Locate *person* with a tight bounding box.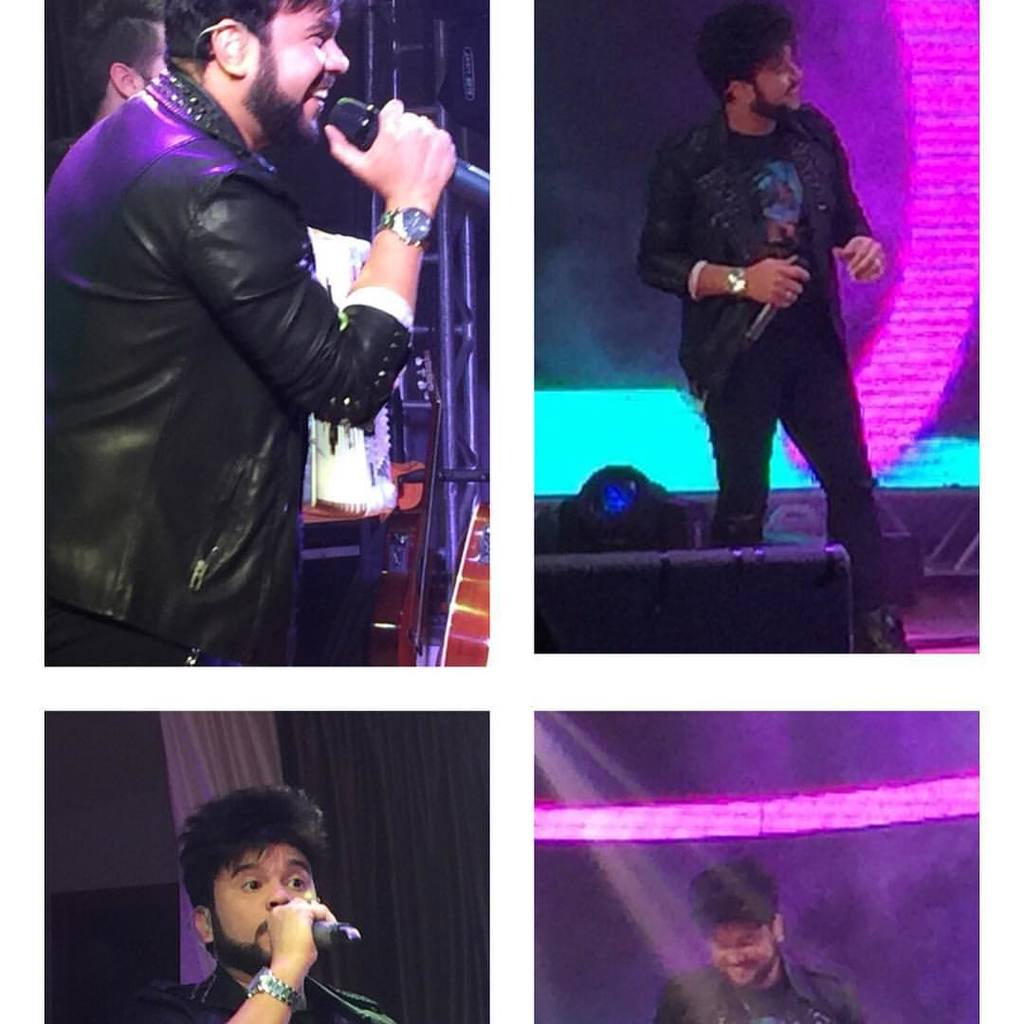
<region>653, 864, 868, 1023</region>.
